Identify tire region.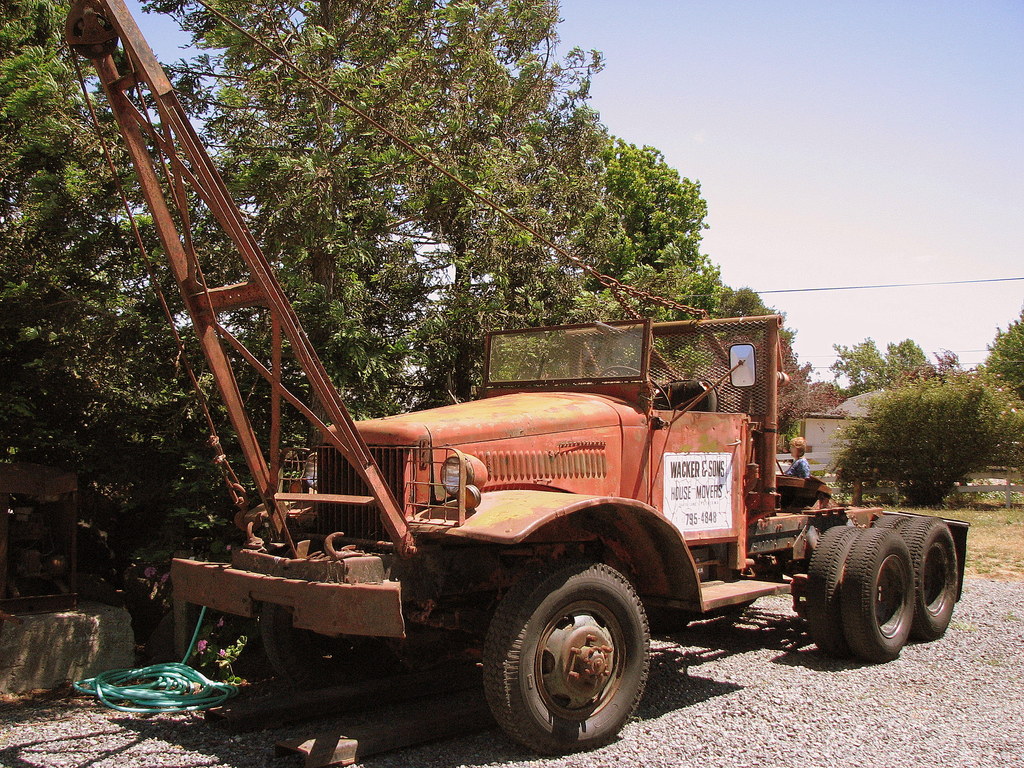
Region: <region>265, 602, 387, 688</region>.
